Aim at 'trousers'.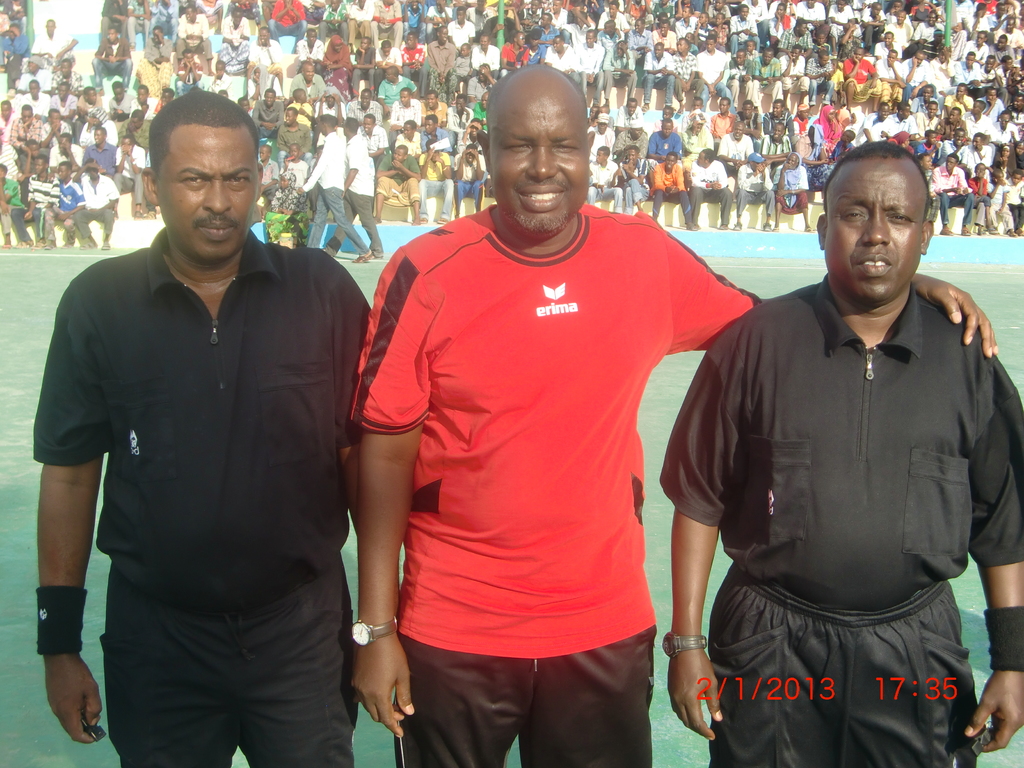
Aimed at 389:625:646:767.
